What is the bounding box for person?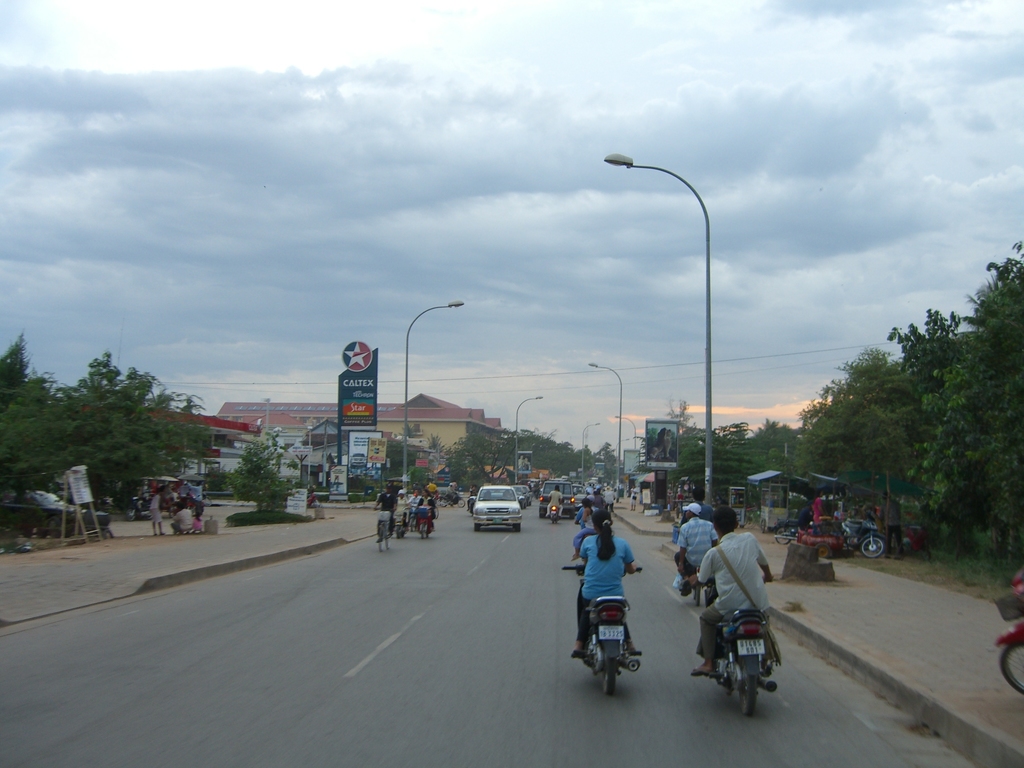
(left=545, top=486, right=563, bottom=519).
